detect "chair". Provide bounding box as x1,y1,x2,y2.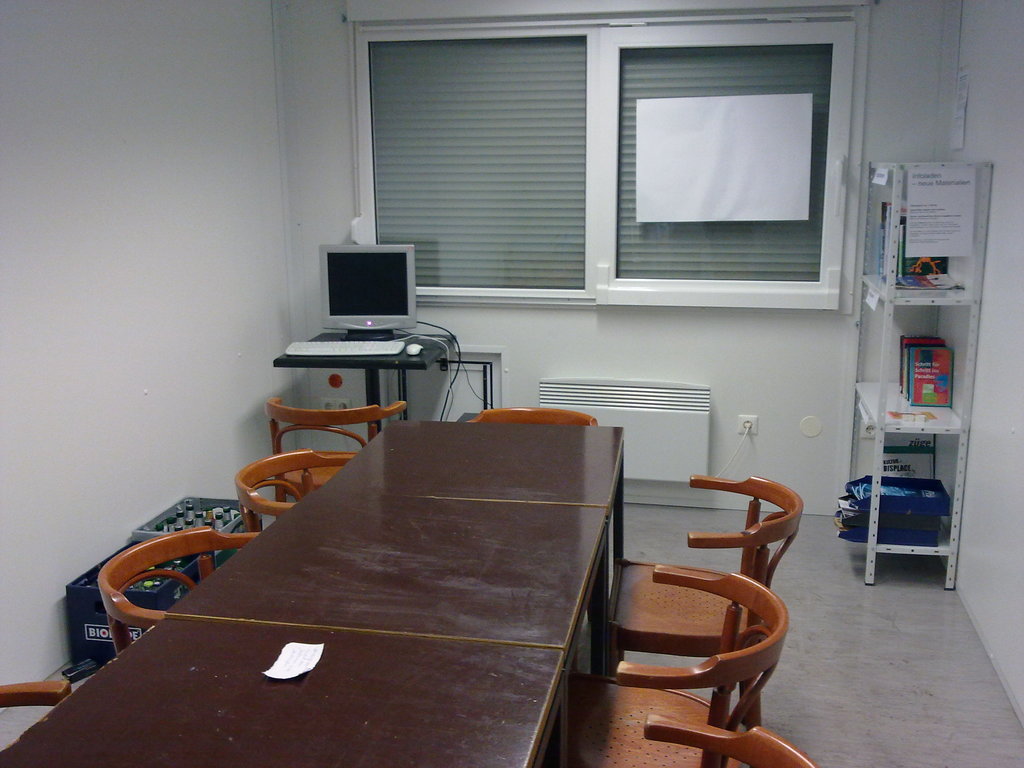
0,676,74,713.
